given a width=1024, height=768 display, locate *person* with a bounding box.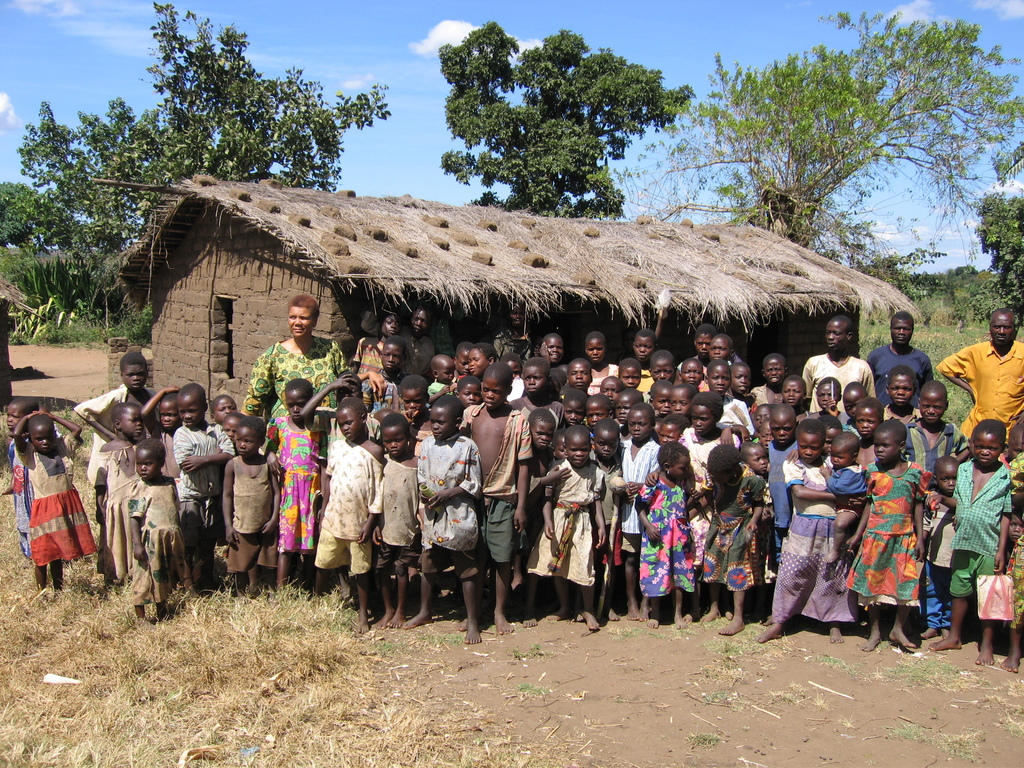
Located: detection(556, 388, 595, 438).
